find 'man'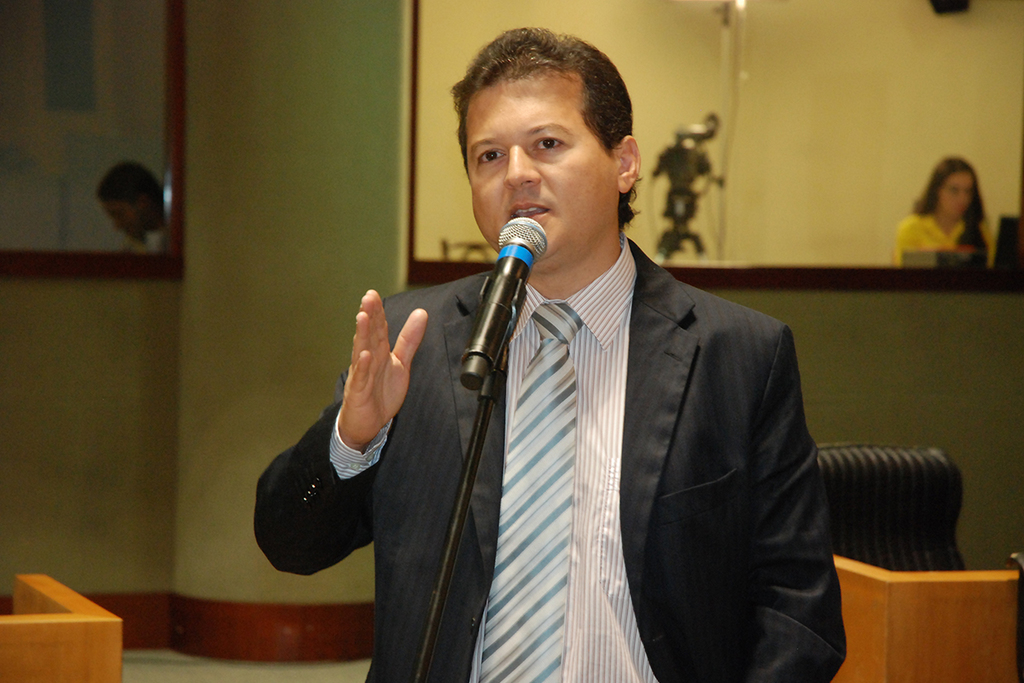
<bbox>248, 22, 856, 682</bbox>
